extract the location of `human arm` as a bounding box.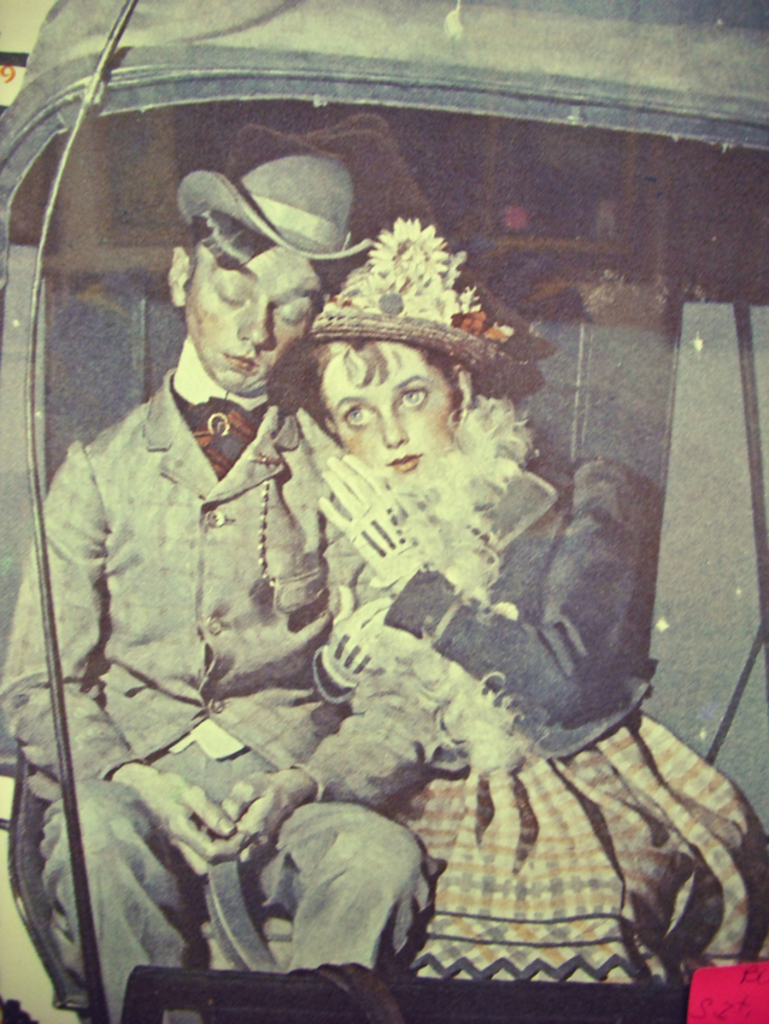
[x1=227, y1=679, x2=423, y2=865].
